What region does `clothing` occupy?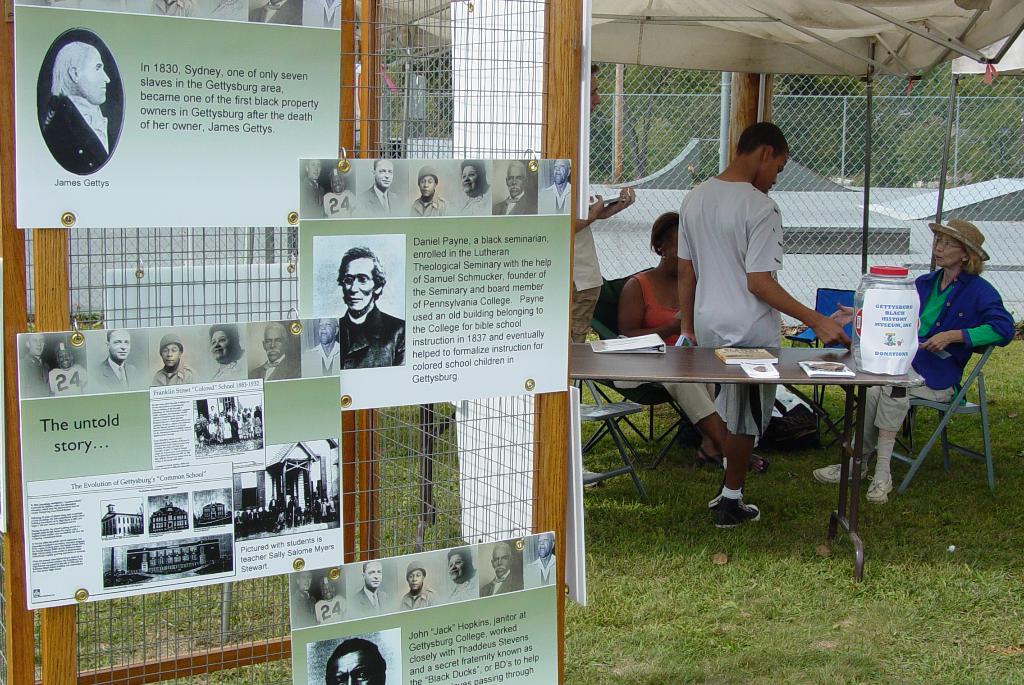
x1=323 y1=189 x2=355 y2=223.
